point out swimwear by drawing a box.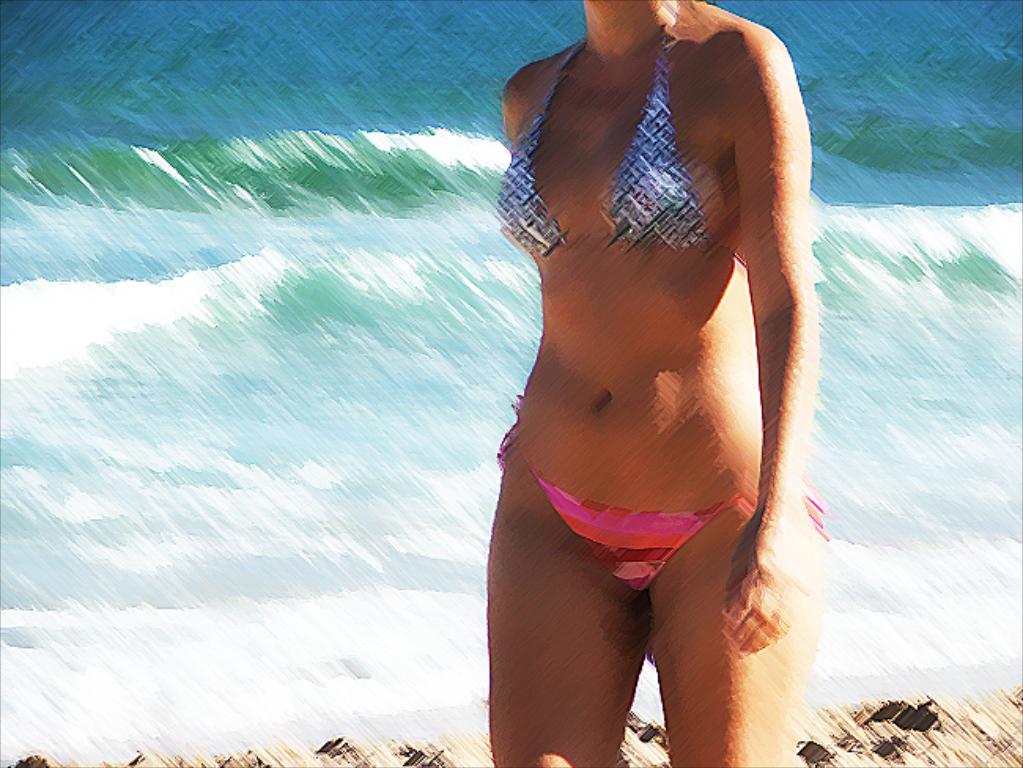
region(480, 39, 744, 271).
